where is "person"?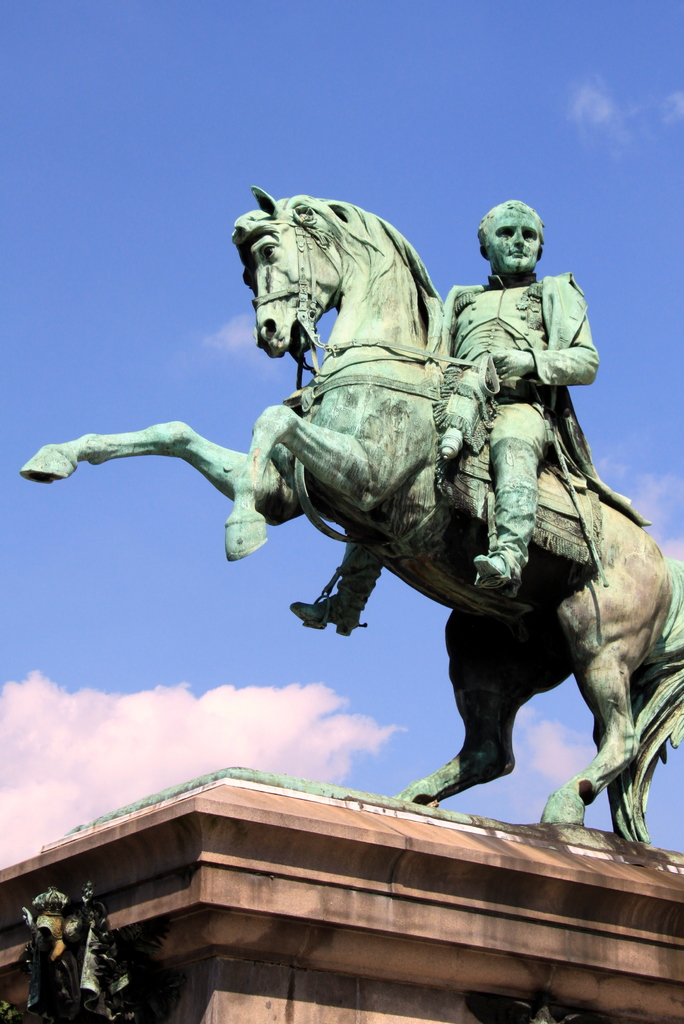
box(289, 200, 594, 640).
